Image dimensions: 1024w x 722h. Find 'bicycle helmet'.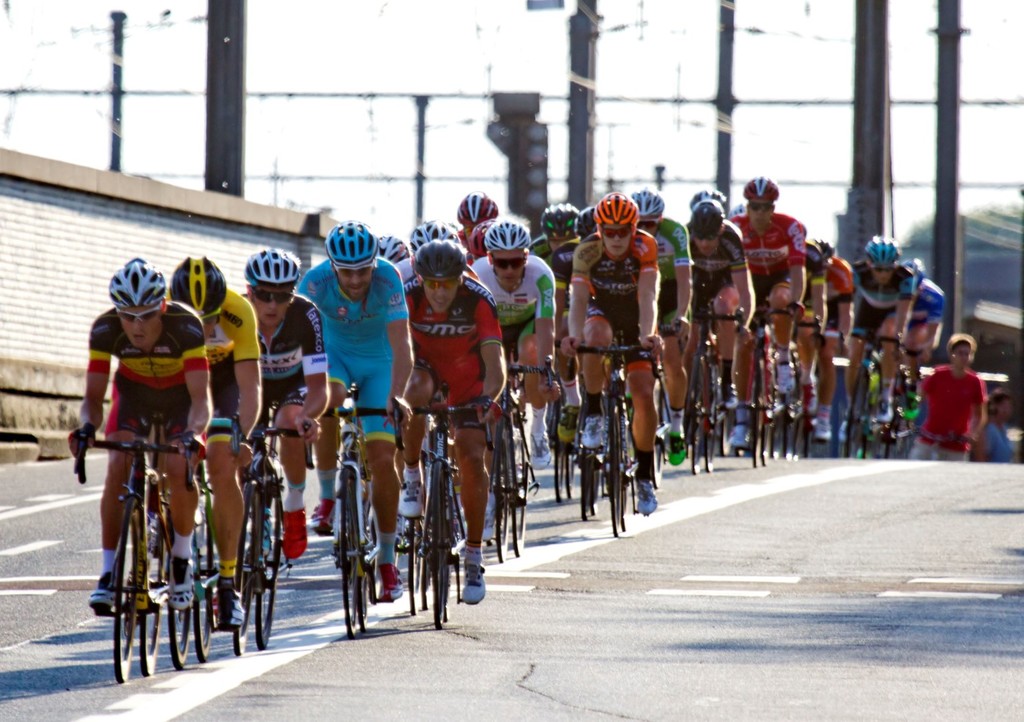
[598, 191, 636, 230].
